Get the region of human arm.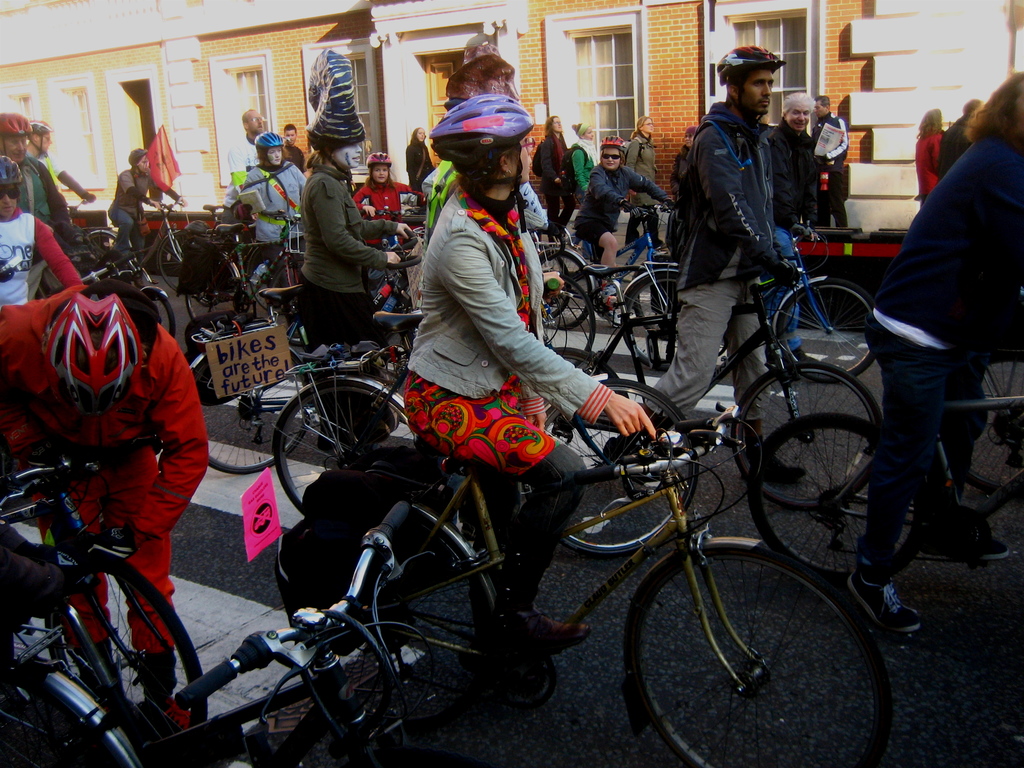
(590, 177, 635, 212).
